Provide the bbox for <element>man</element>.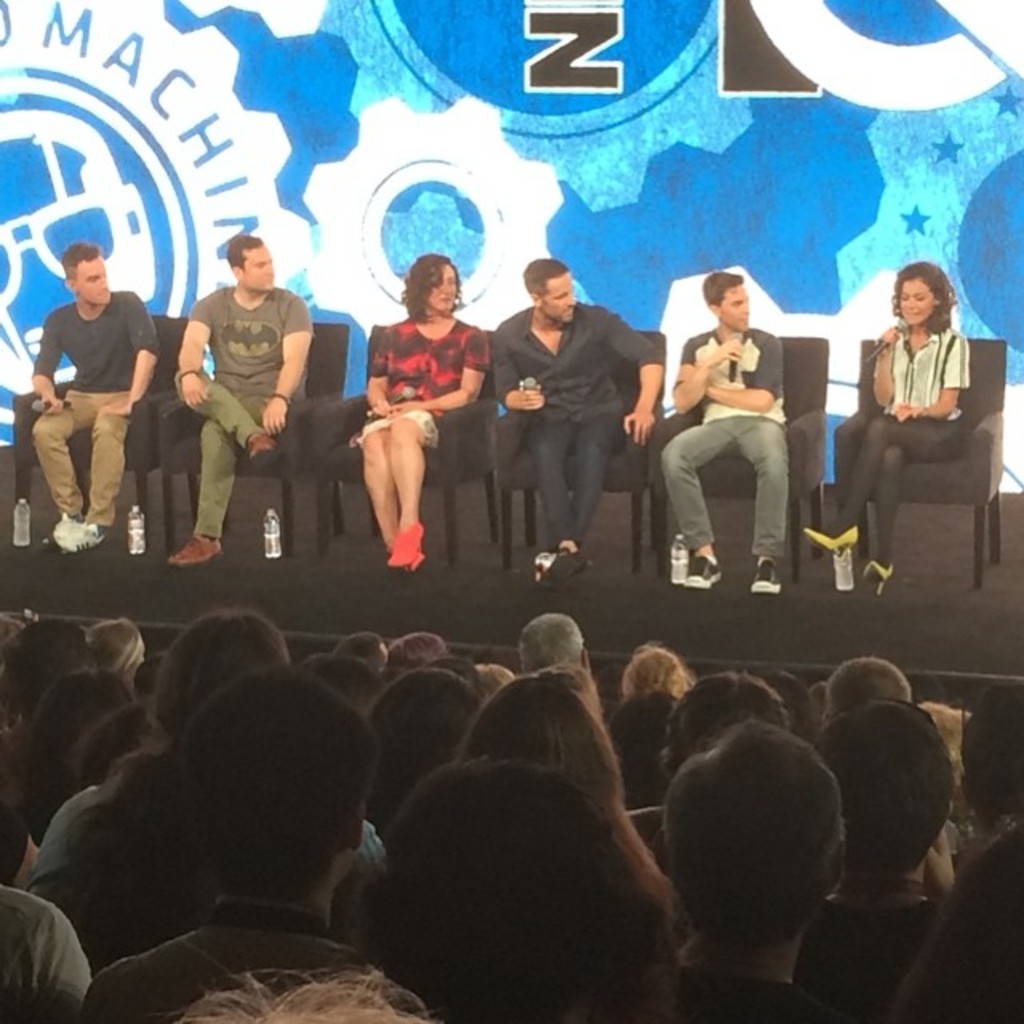
22, 230, 157, 566.
